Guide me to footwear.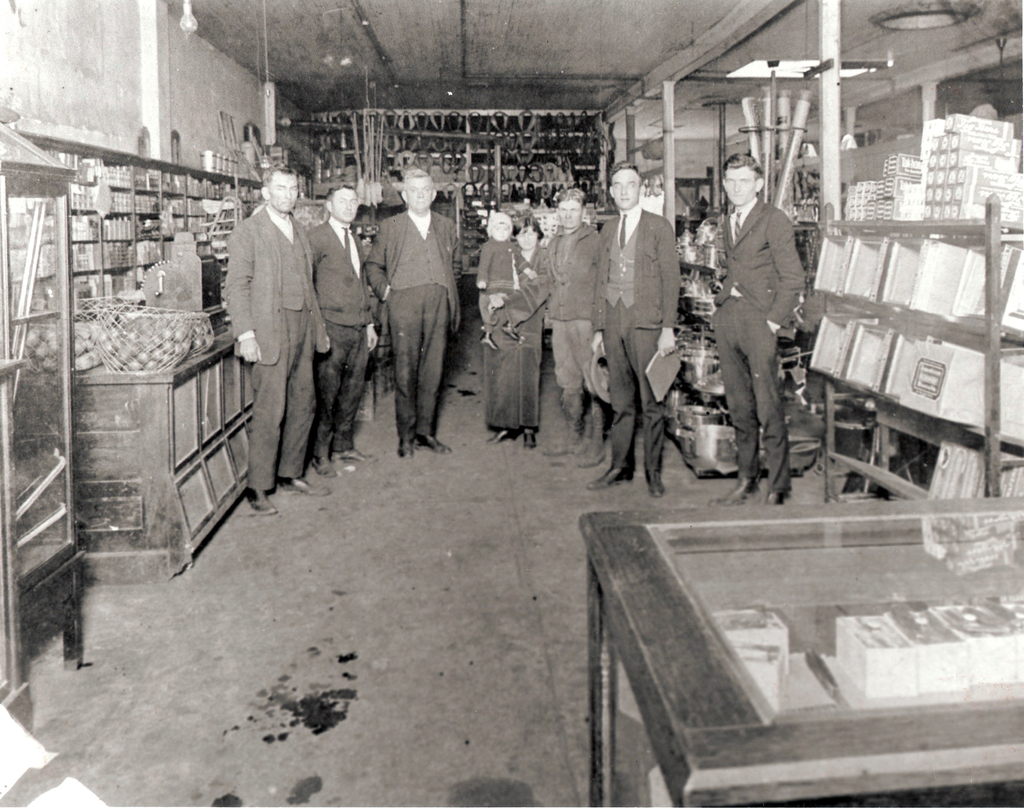
Guidance: BBox(244, 487, 283, 518).
